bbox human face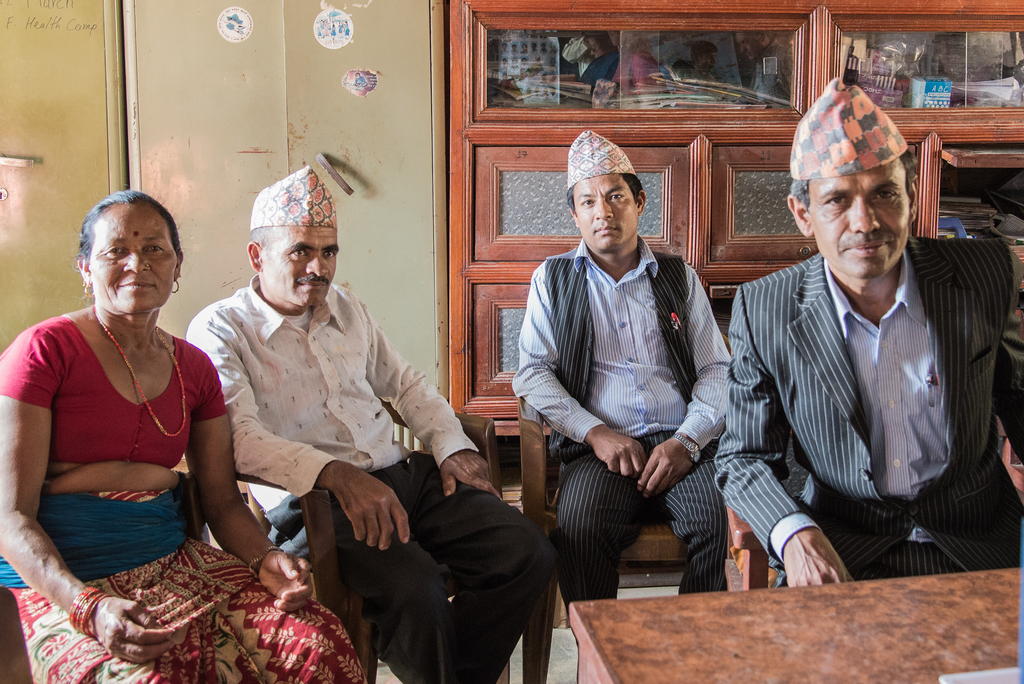
{"left": 262, "top": 226, "right": 335, "bottom": 305}
